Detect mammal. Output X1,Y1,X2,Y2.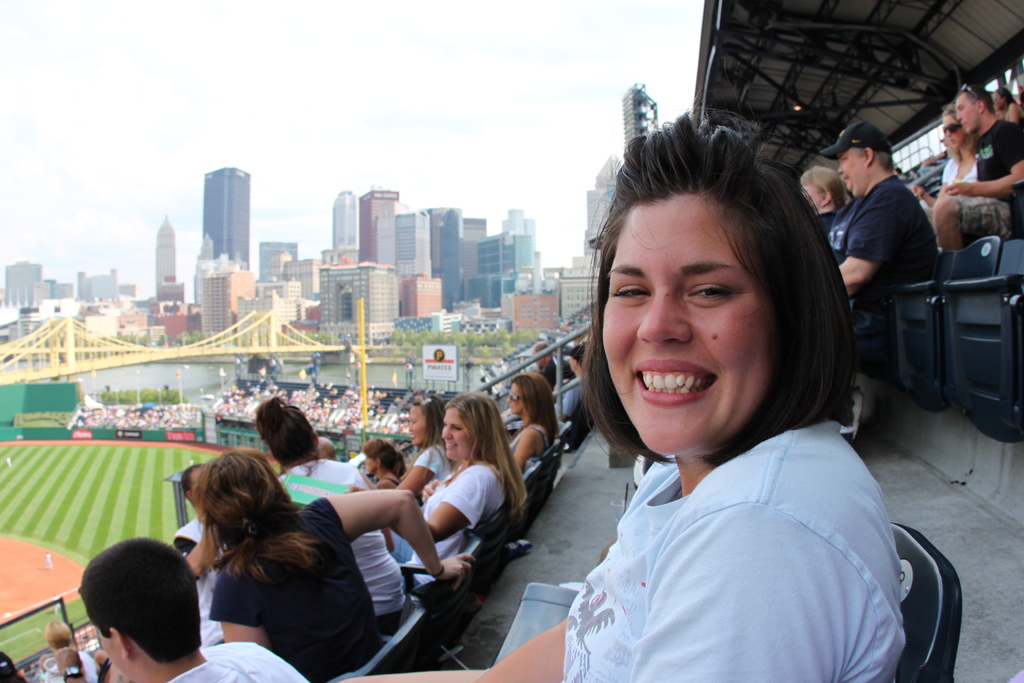
170,456,241,648.
